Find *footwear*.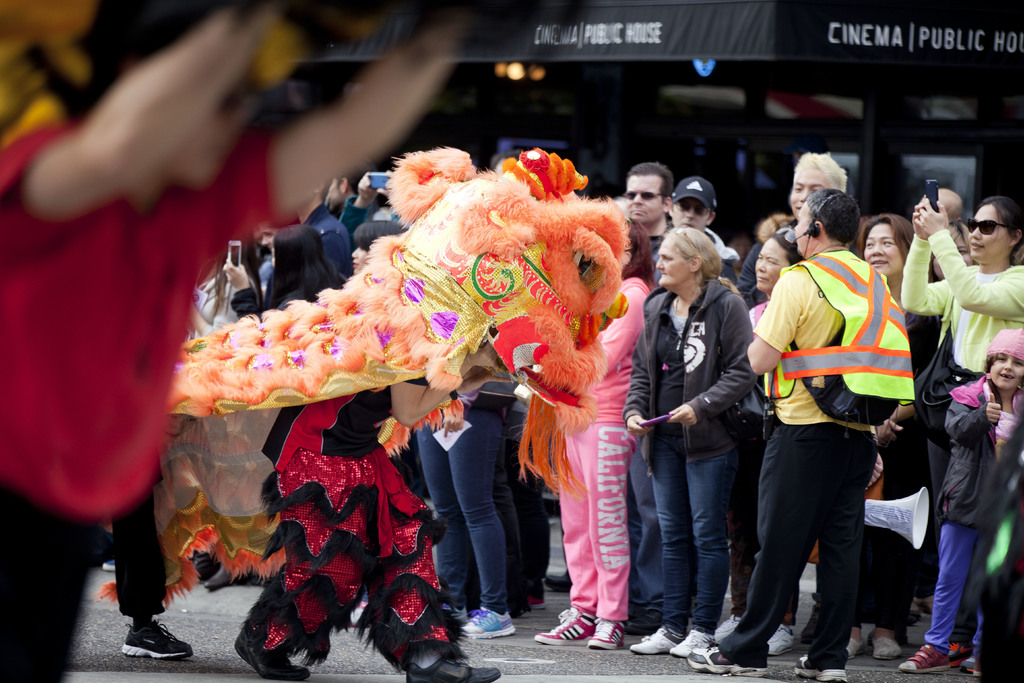
<box>871,639,899,661</box>.
